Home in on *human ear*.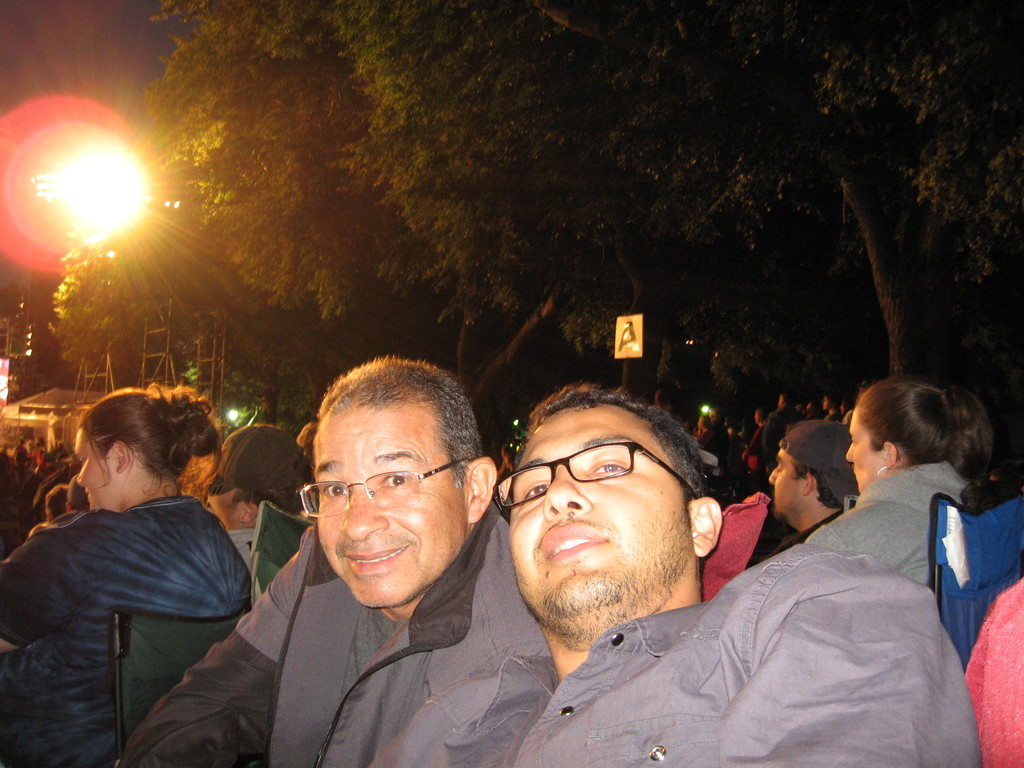
Homed in at left=804, top=472, right=810, bottom=495.
